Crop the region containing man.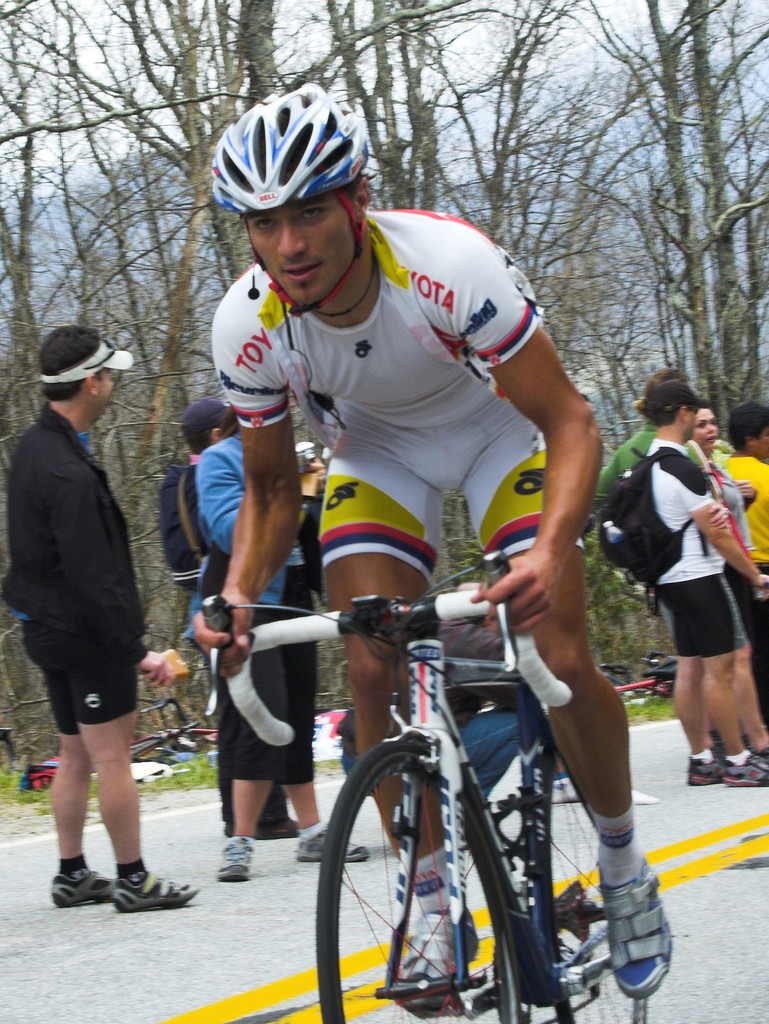
Crop region: pyautogui.locateOnScreen(720, 399, 768, 719).
